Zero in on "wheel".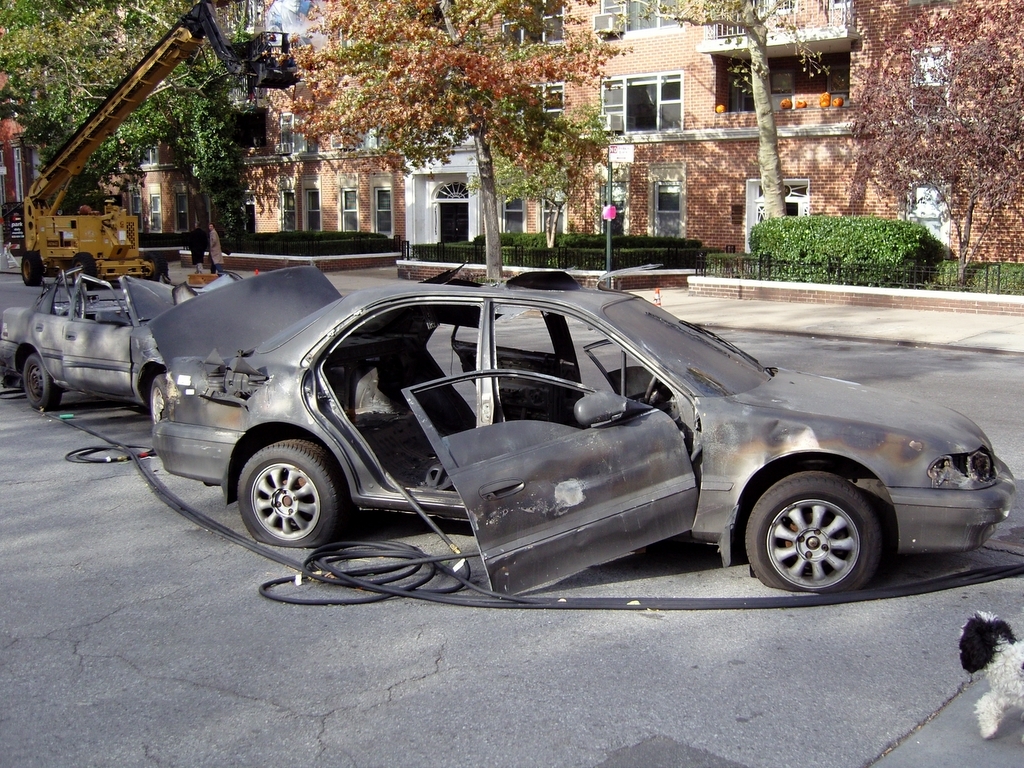
Zeroed in: pyautogui.locateOnScreen(240, 437, 341, 550).
